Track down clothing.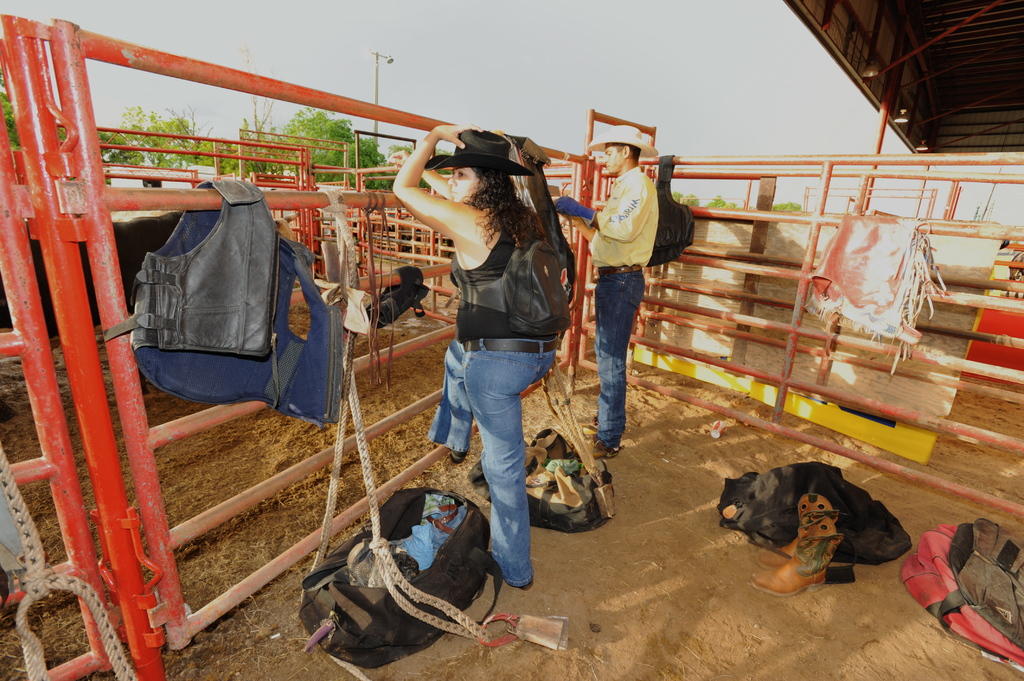
Tracked to detection(421, 205, 564, 593).
